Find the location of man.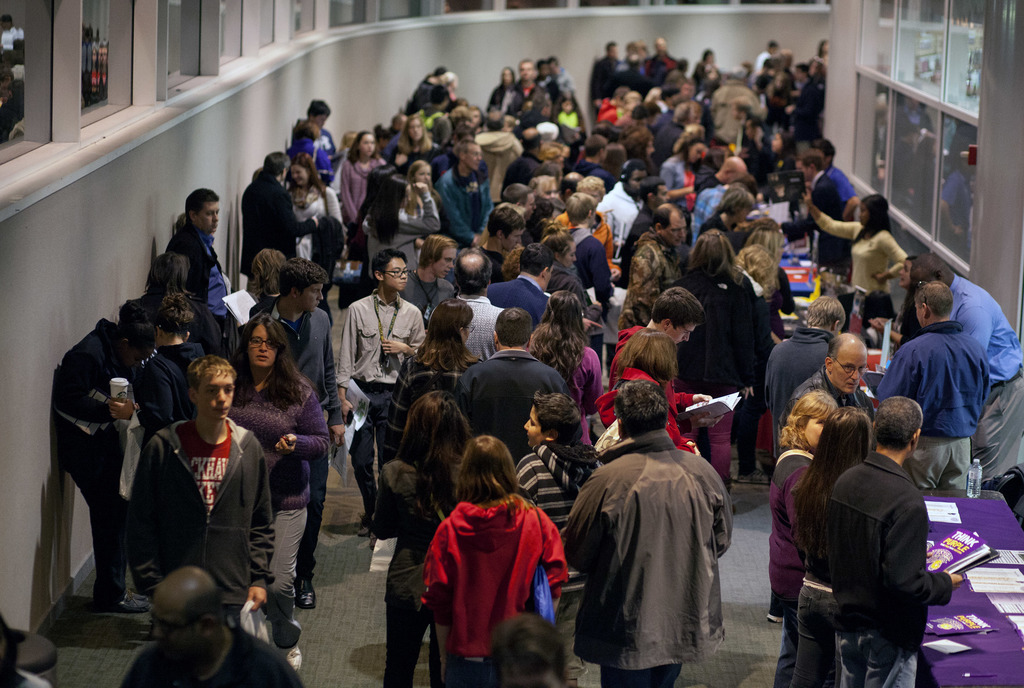
Location: x1=433 y1=140 x2=495 y2=247.
